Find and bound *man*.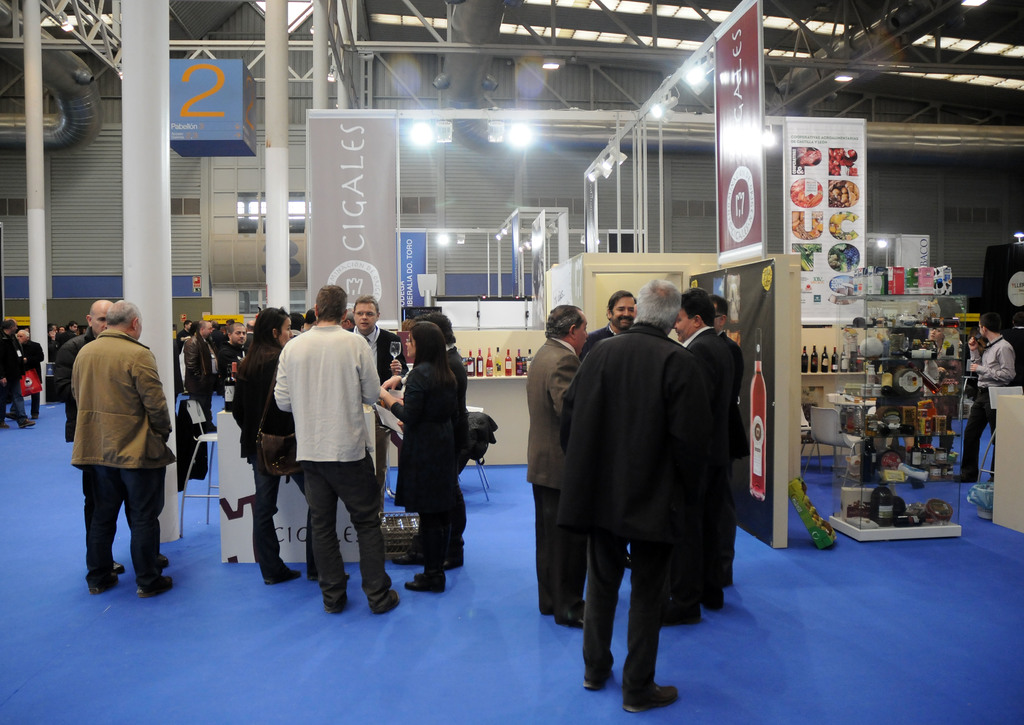
Bound: (left=352, top=294, right=400, bottom=390).
